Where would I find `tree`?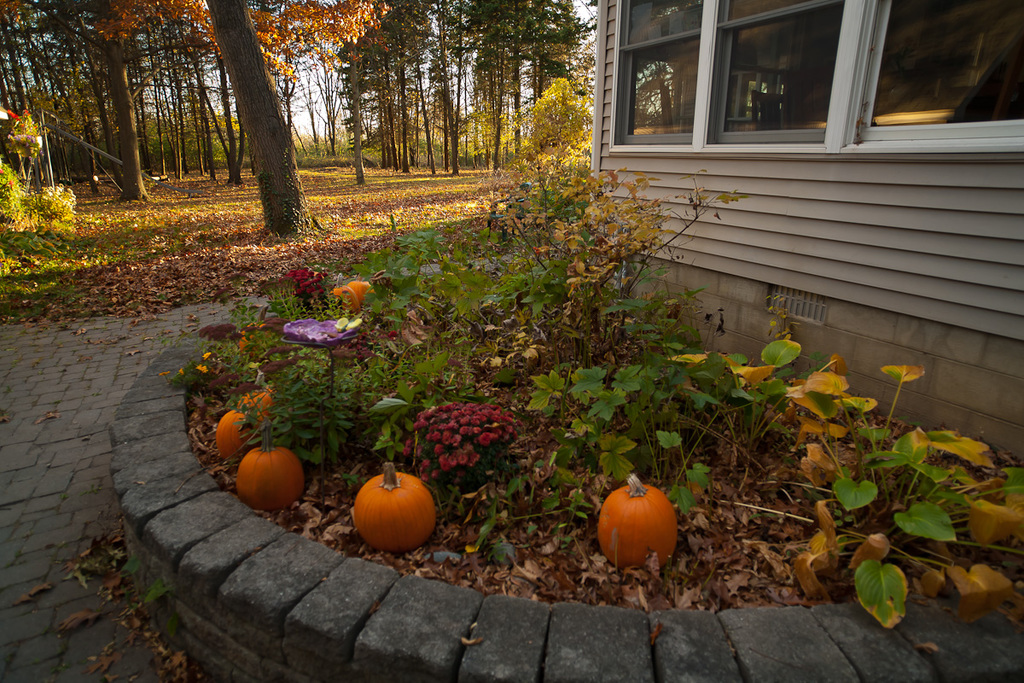
At {"x1": 205, "y1": 0, "x2": 314, "y2": 232}.
